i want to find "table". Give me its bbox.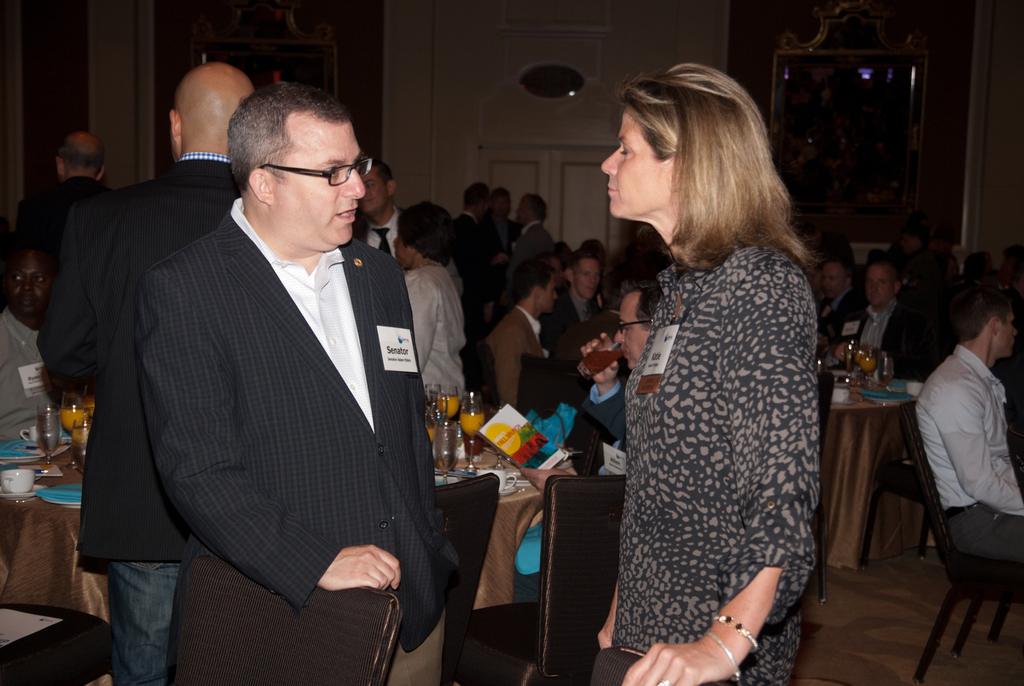
BBox(815, 363, 918, 578).
